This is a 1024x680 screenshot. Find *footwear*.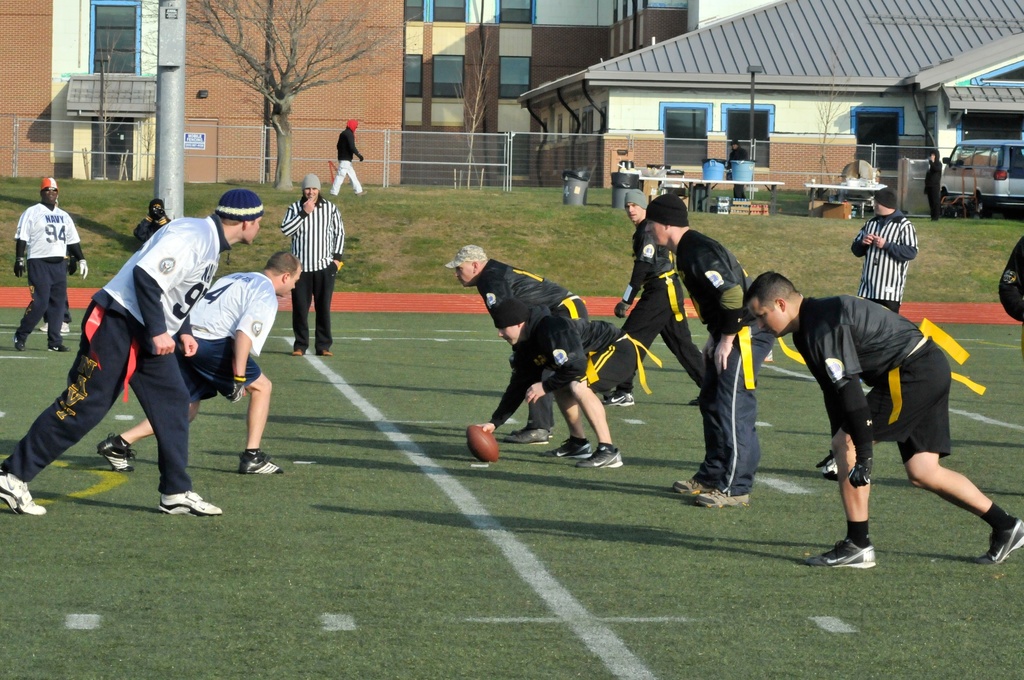
Bounding box: [left=51, top=342, right=75, bottom=352].
